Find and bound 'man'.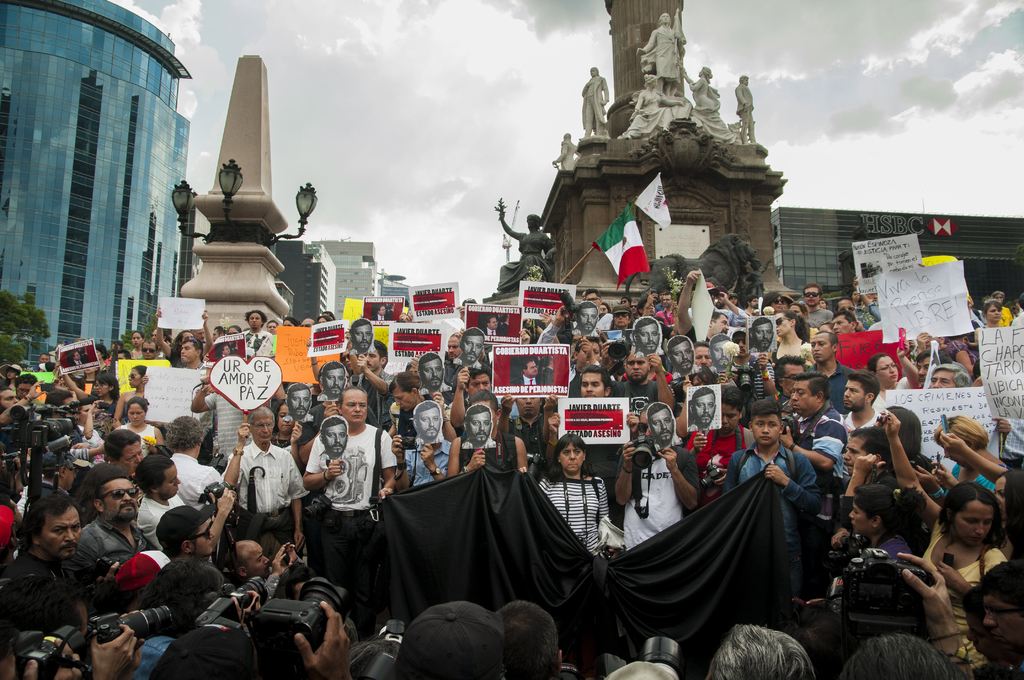
Bound: box=[417, 354, 452, 391].
